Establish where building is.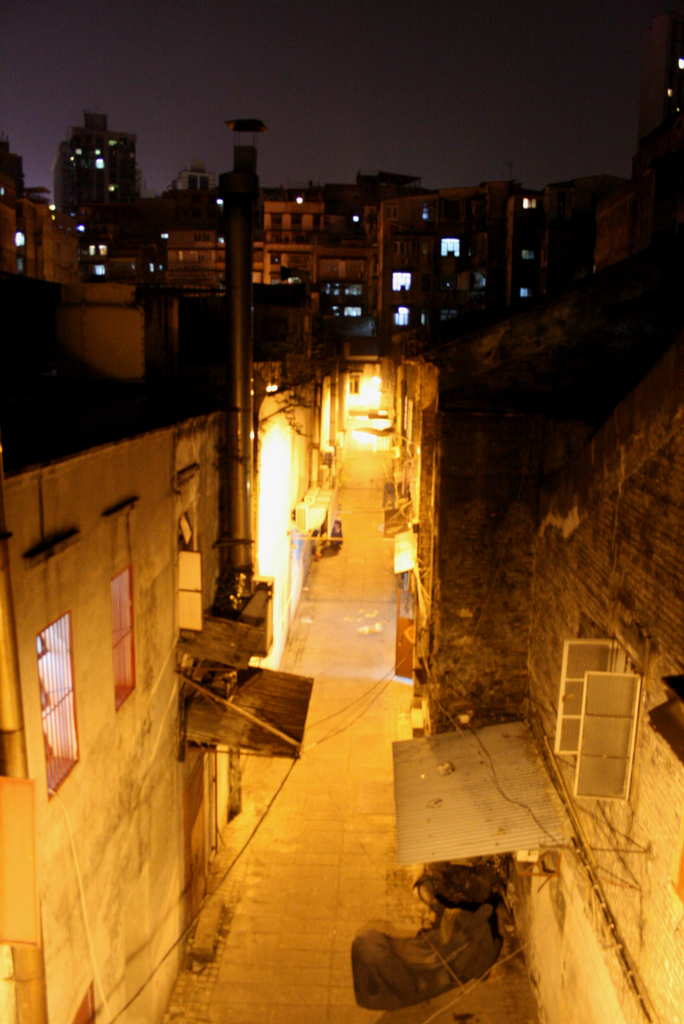
Established at [x1=419, y1=269, x2=683, y2=982].
